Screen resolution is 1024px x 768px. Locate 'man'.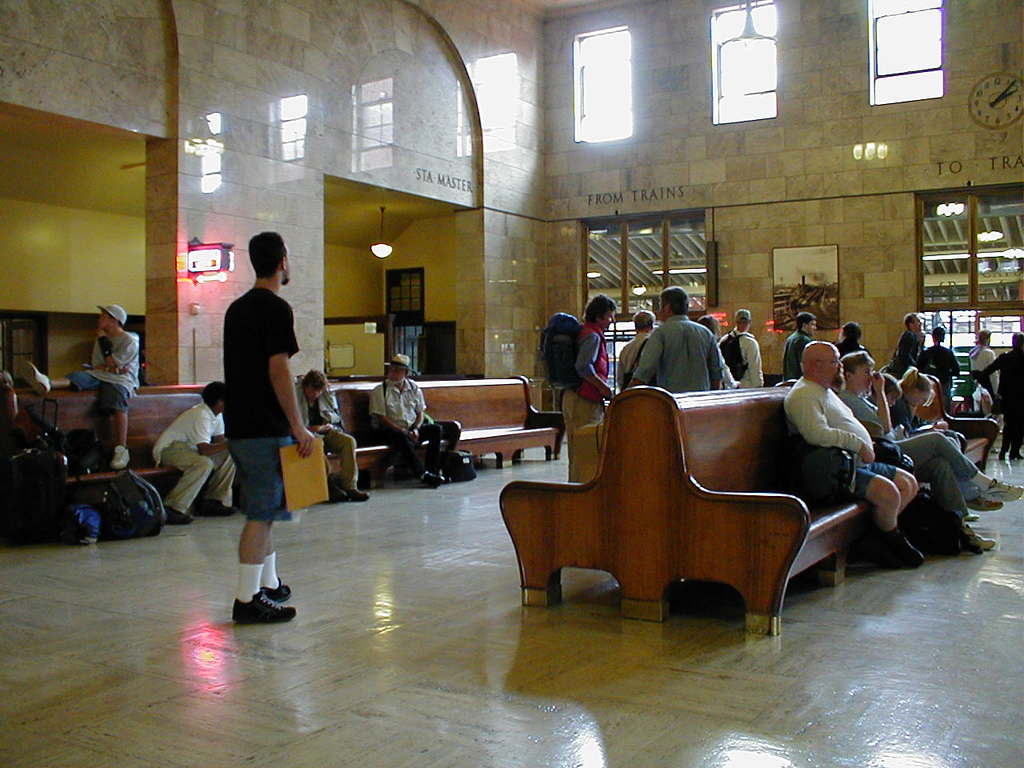
detection(291, 366, 371, 504).
